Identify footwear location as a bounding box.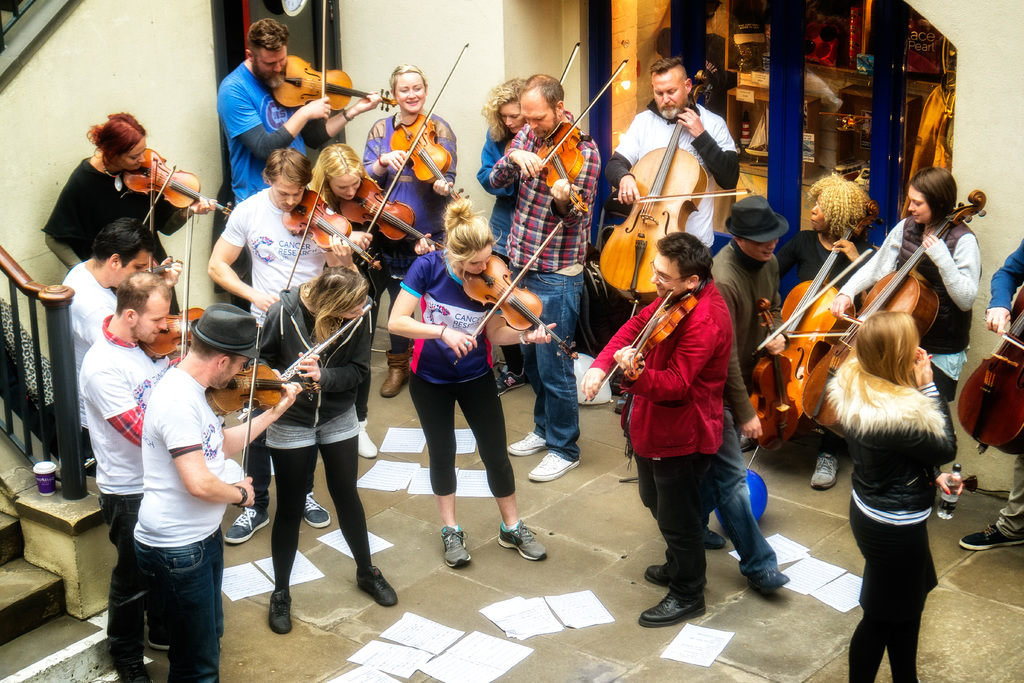
crop(438, 523, 474, 572).
